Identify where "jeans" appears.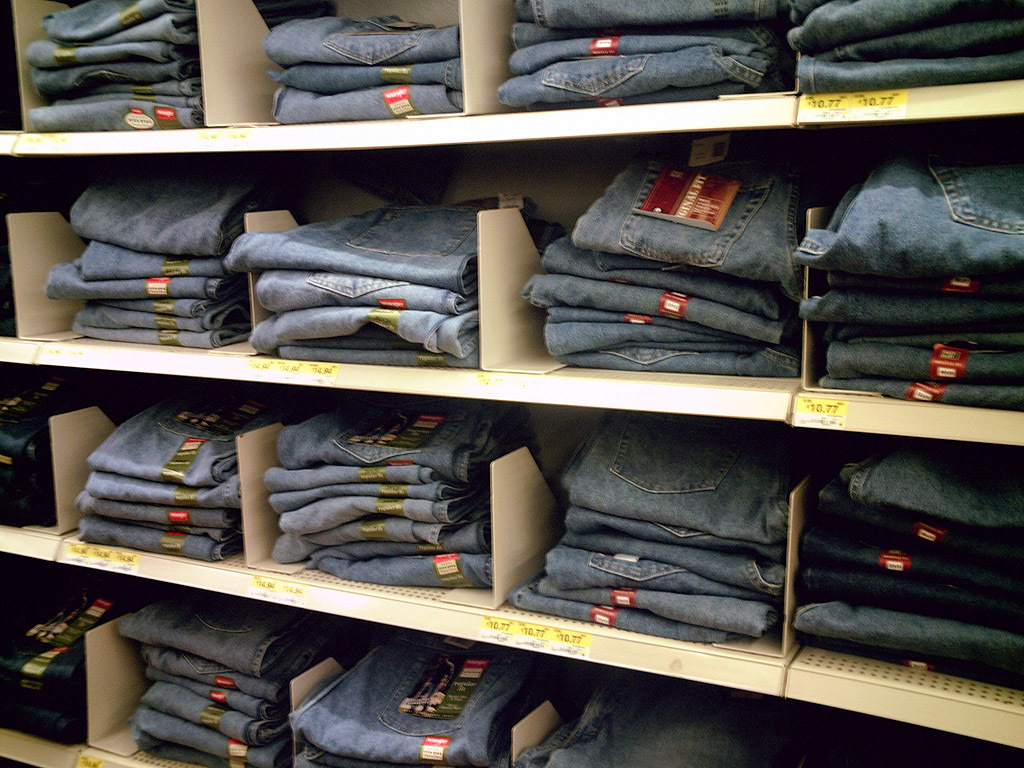
Appears at BBox(816, 537, 1023, 591).
